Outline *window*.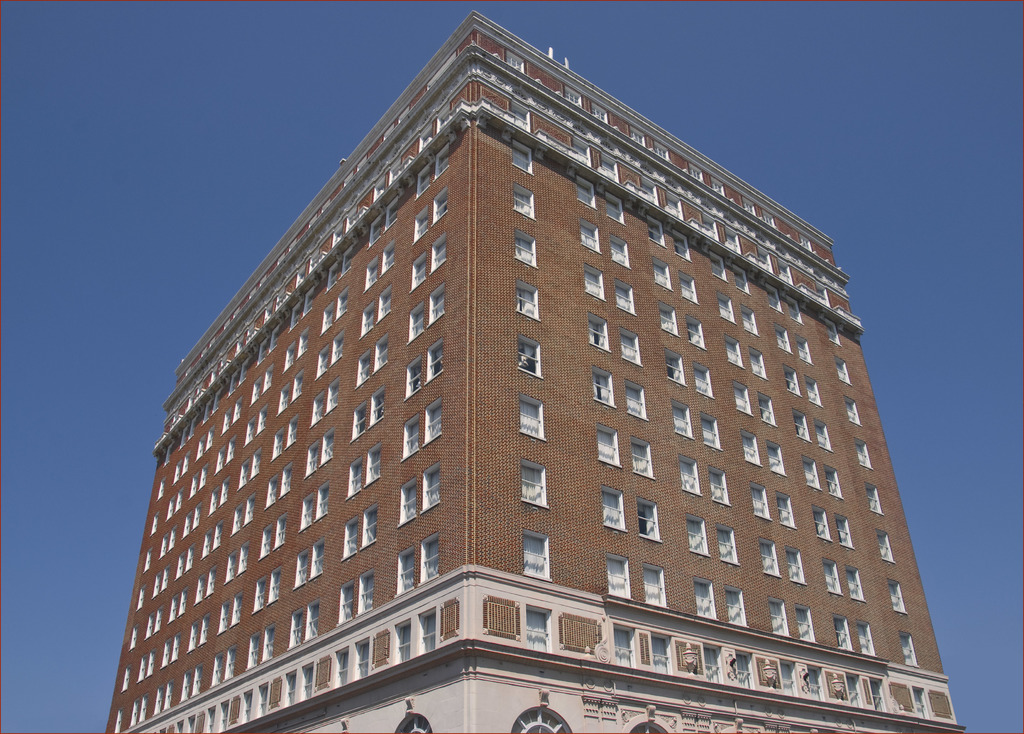
Outline: [703, 460, 730, 504].
